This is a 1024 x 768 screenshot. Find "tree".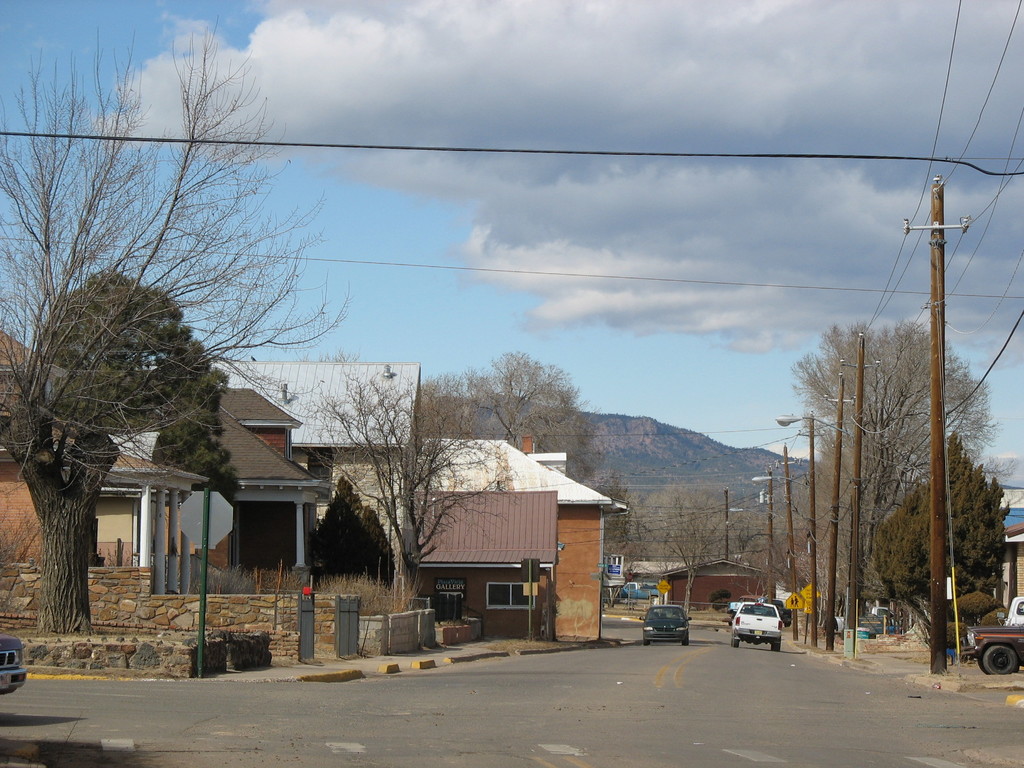
Bounding box: <box>300,367,482,605</box>.
